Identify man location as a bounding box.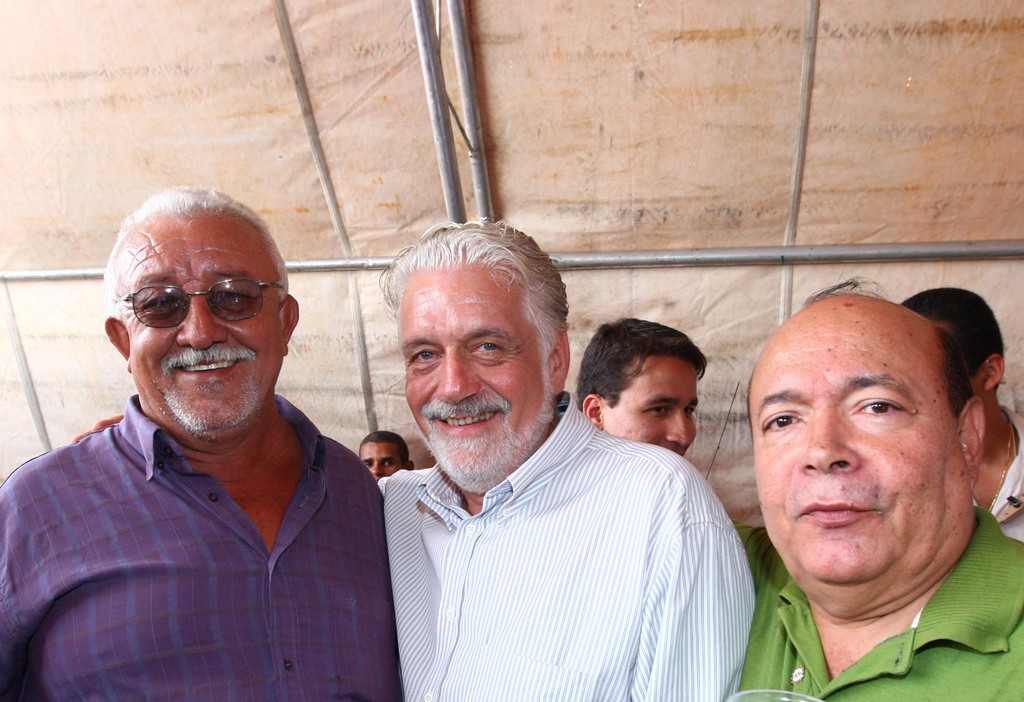
70/214/755/701.
